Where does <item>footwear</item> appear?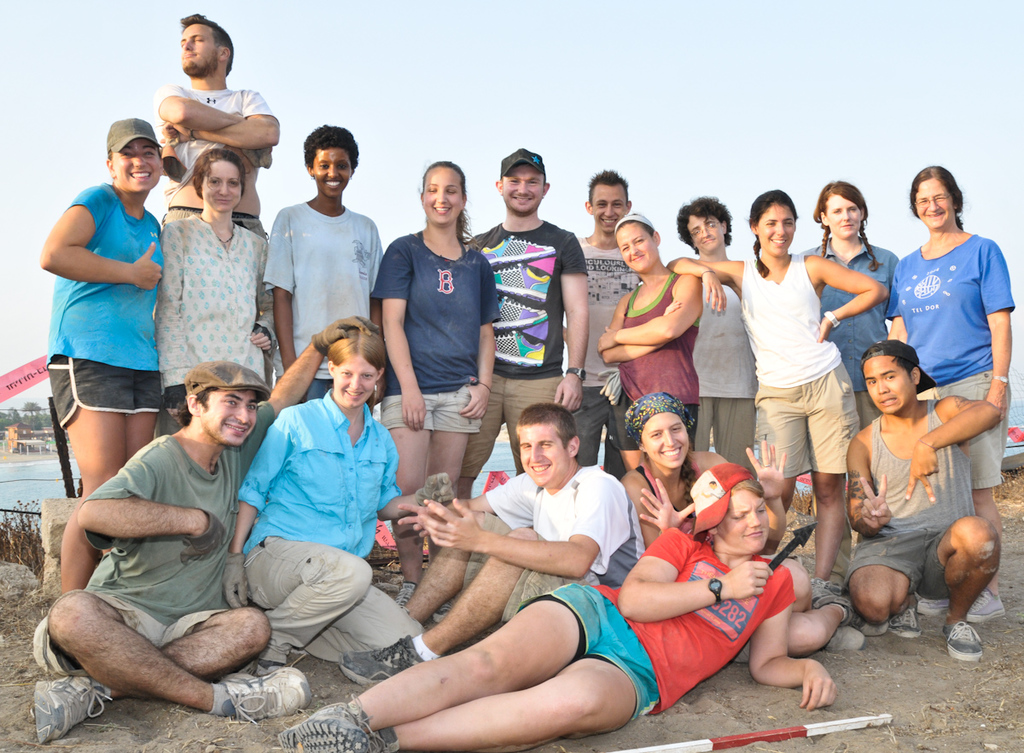
Appears at (x1=212, y1=667, x2=300, y2=732).
